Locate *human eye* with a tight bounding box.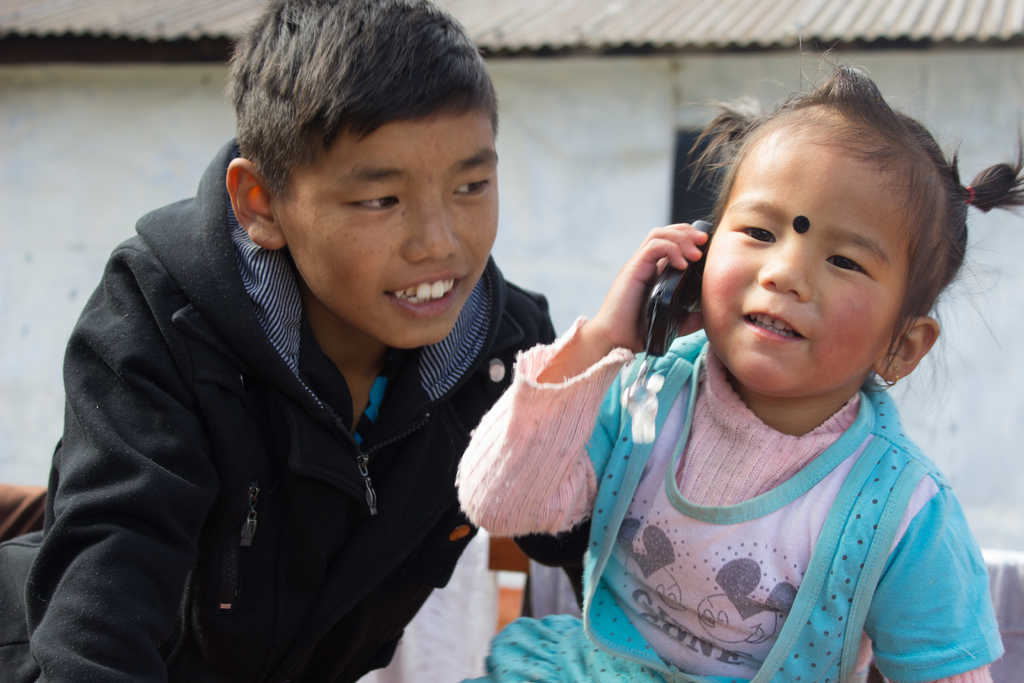
crop(728, 220, 780, 245).
